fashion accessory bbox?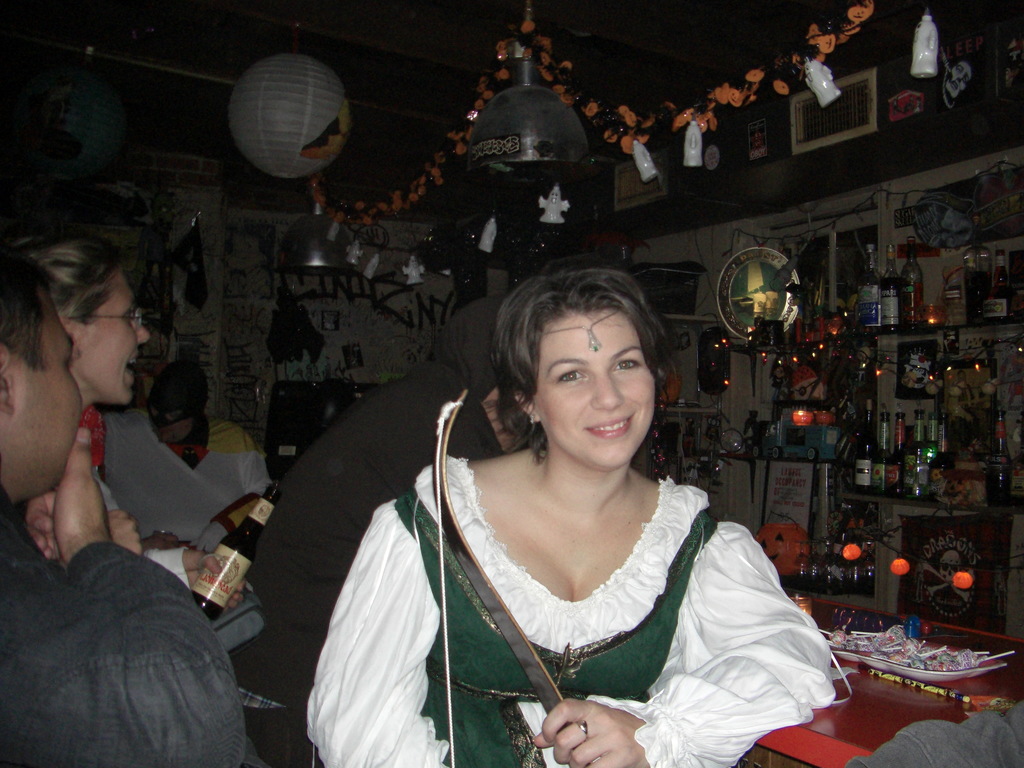
region(543, 305, 618, 352)
